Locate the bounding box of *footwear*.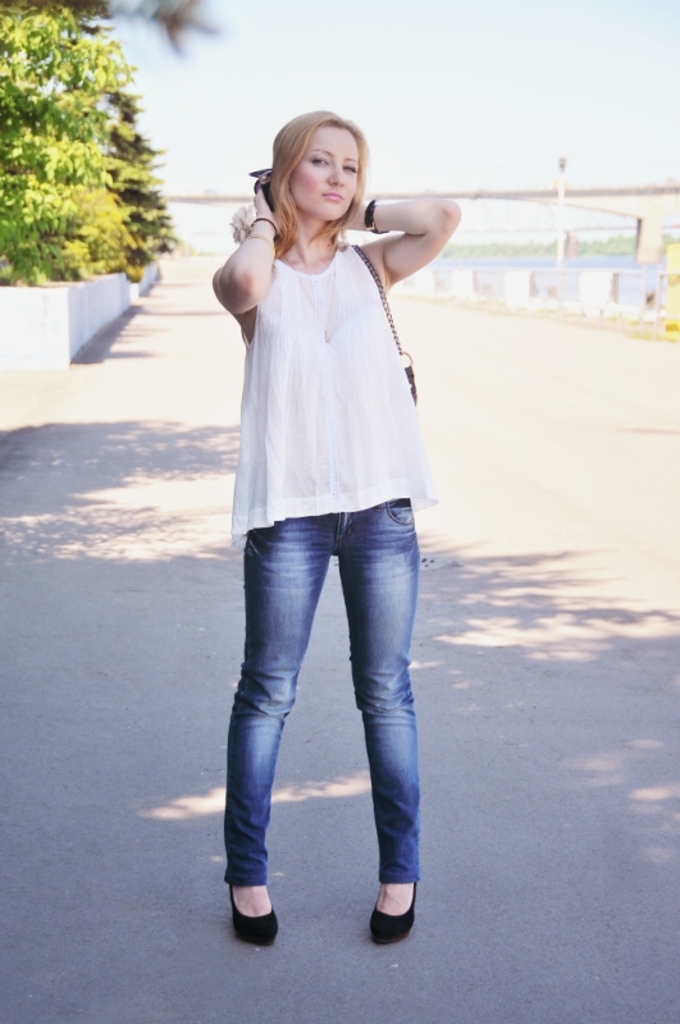
Bounding box: x1=228, y1=873, x2=280, y2=945.
